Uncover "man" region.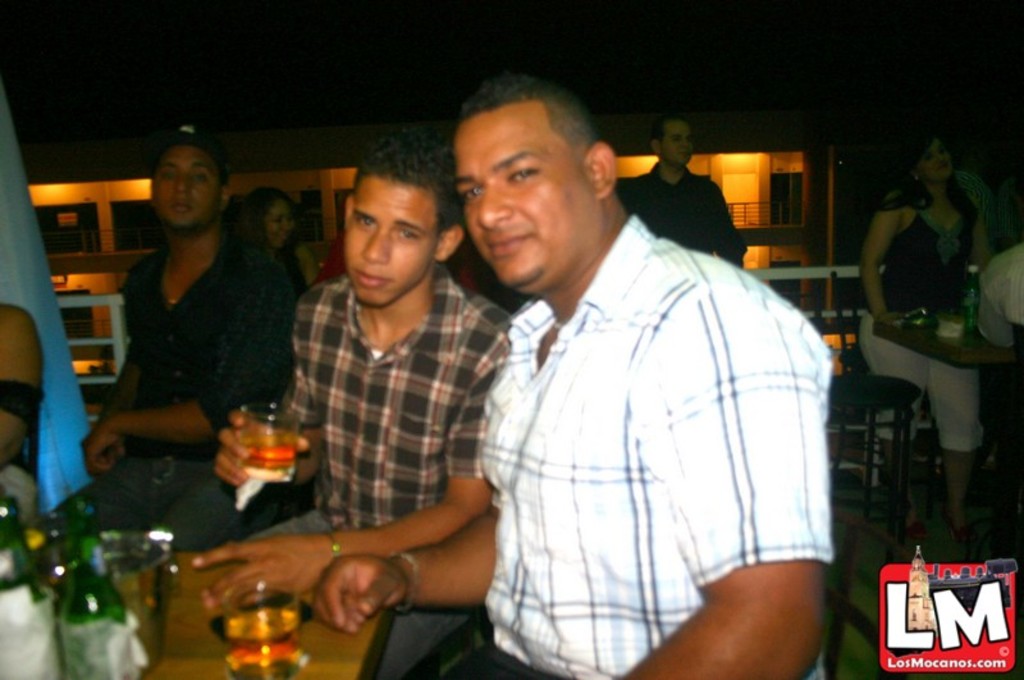
Uncovered: 188,131,512,613.
